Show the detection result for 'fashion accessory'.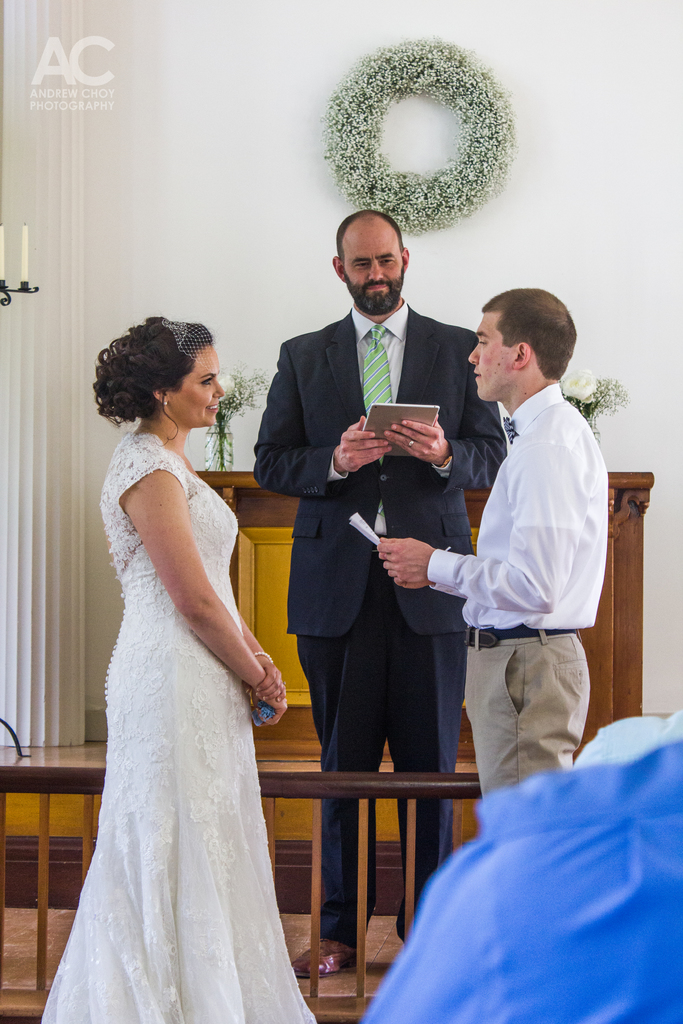
<box>358,325,397,412</box>.
